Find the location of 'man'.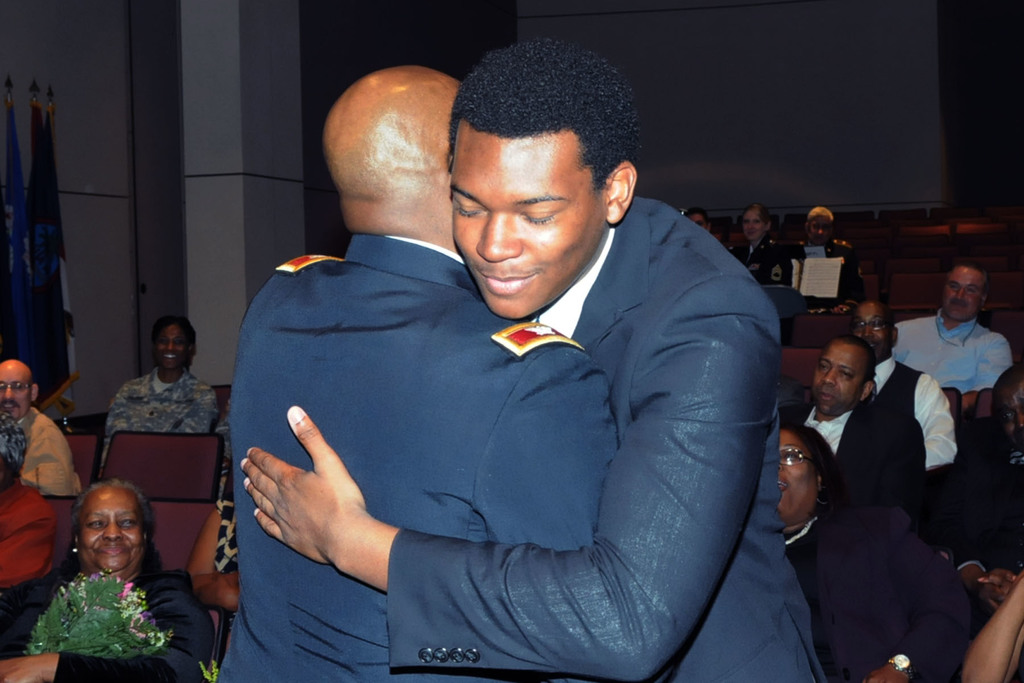
Location: region(215, 64, 619, 682).
